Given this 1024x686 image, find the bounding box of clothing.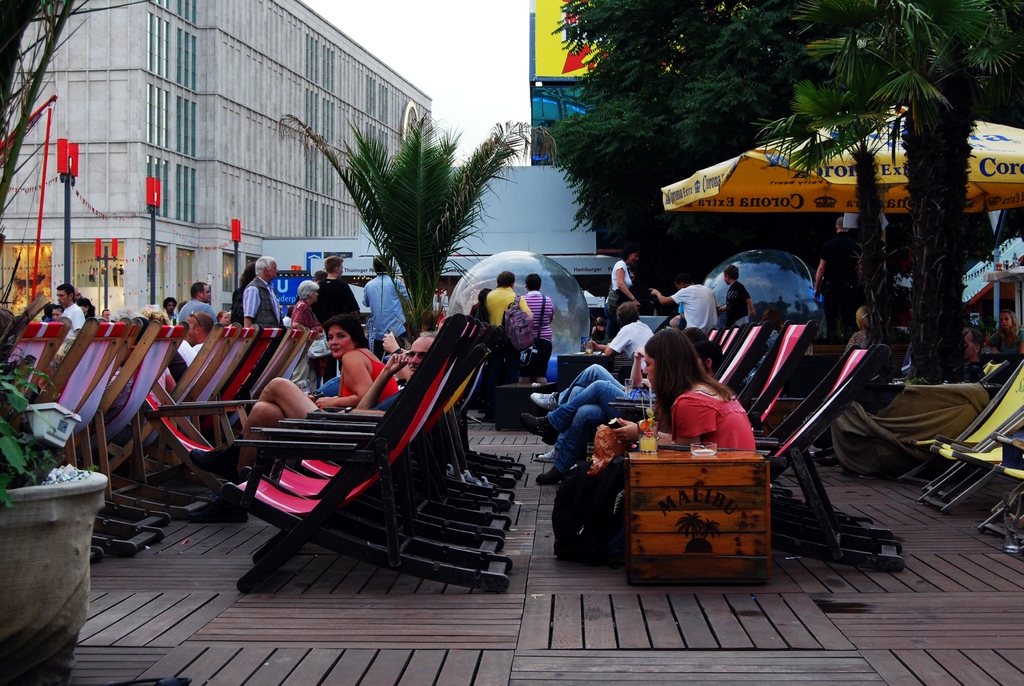
{"x1": 652, "y1": 380, "x2": 750, "y2": 457}.
